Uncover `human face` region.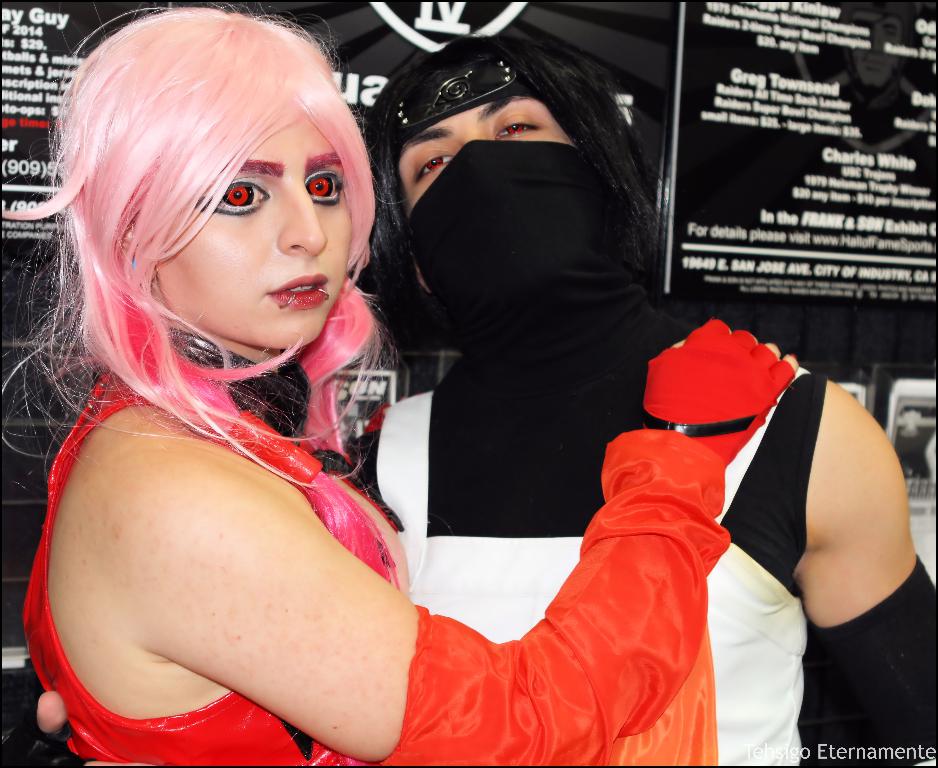
Uncovered: 395:110:581:213.
